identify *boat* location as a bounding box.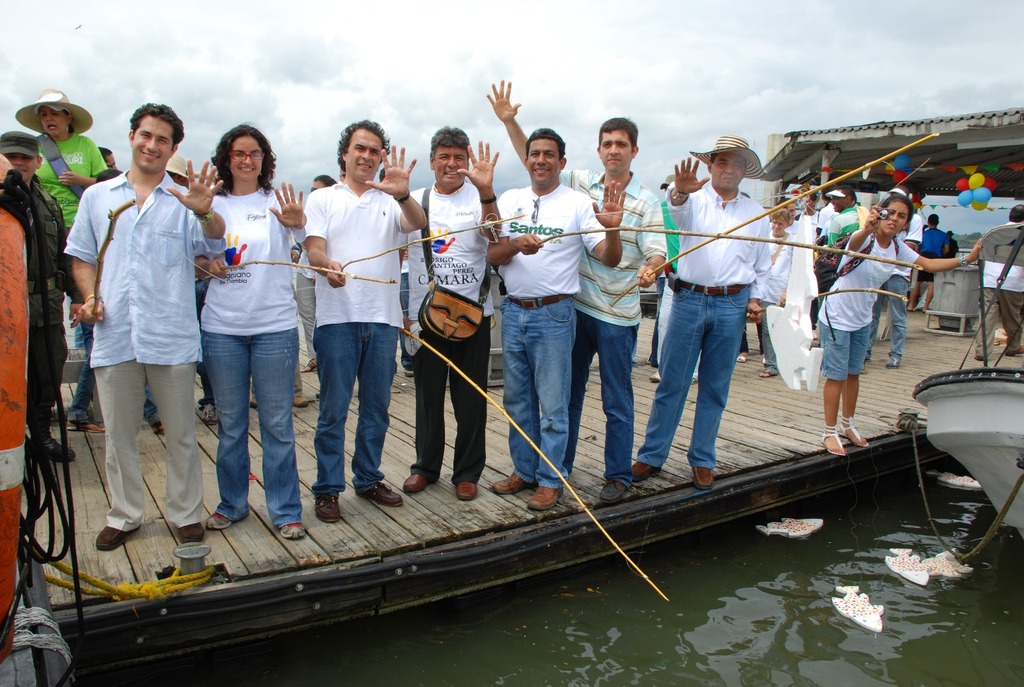
{"x1": 909, "y1": 221, "x2": 1023, "y2": 542}.
